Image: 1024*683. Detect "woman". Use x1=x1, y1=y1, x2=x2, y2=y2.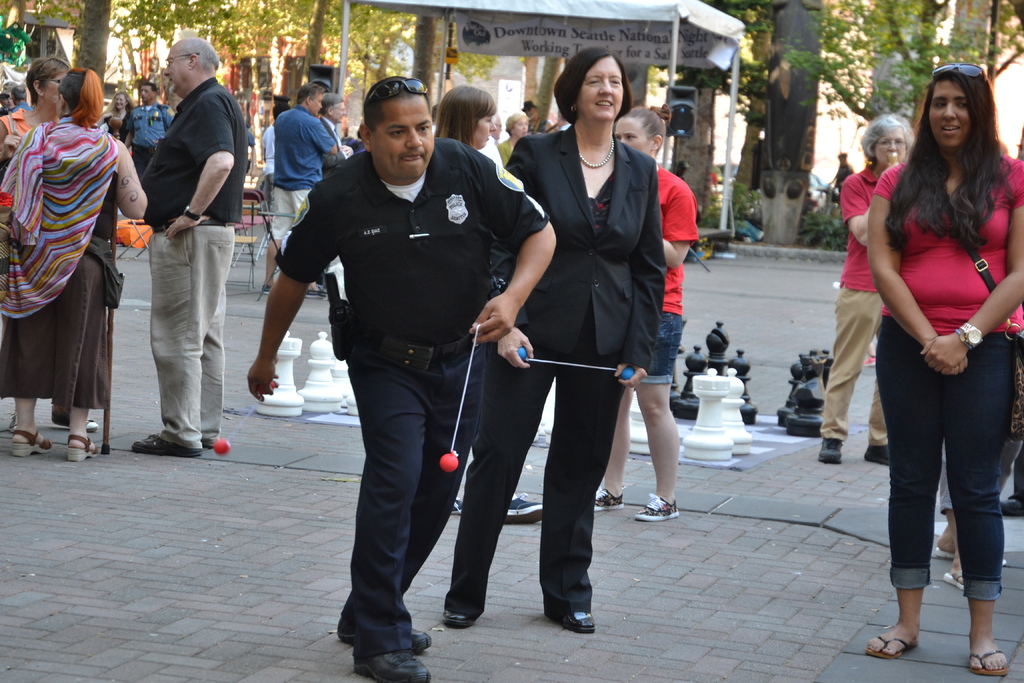
x1=428, y1=83, x2=497, y2=145.
